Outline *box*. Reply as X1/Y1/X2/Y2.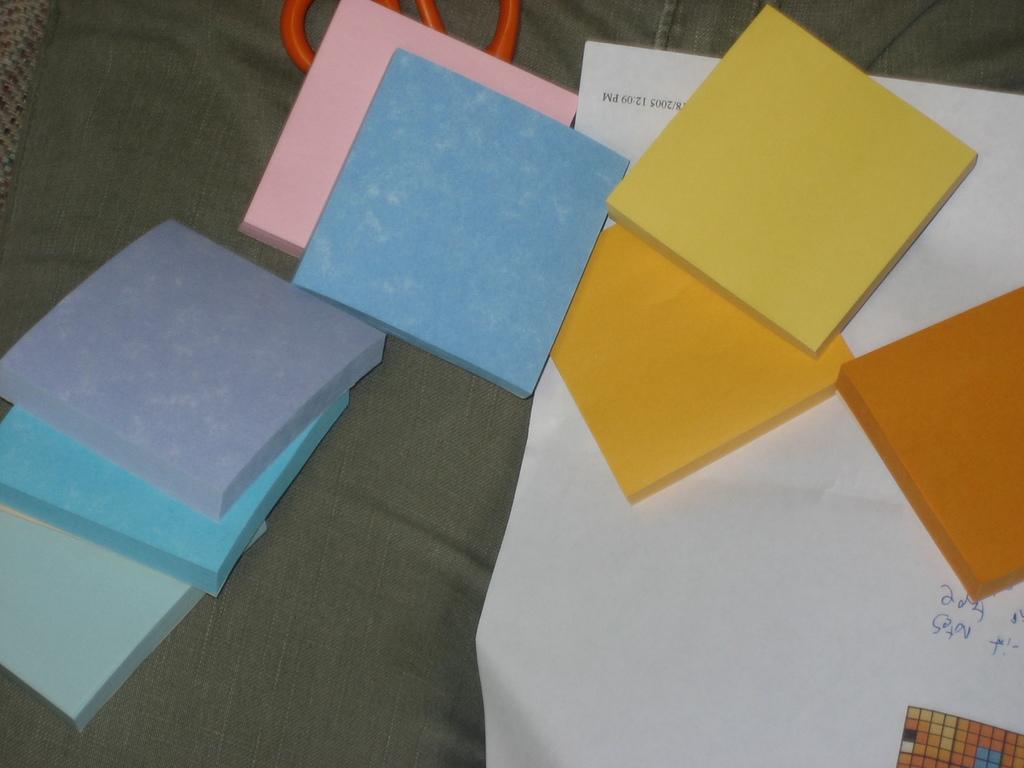
240/0/581/259.
